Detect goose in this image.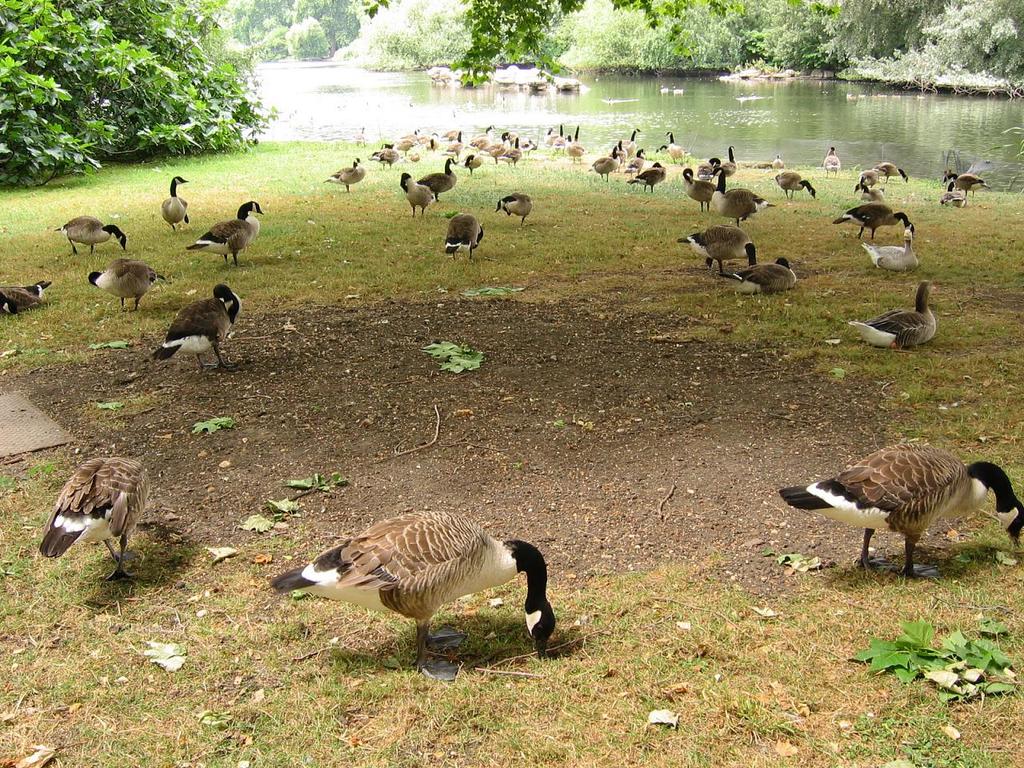
Detection: (x1=737, y1=261, x2=799, y2=298).
